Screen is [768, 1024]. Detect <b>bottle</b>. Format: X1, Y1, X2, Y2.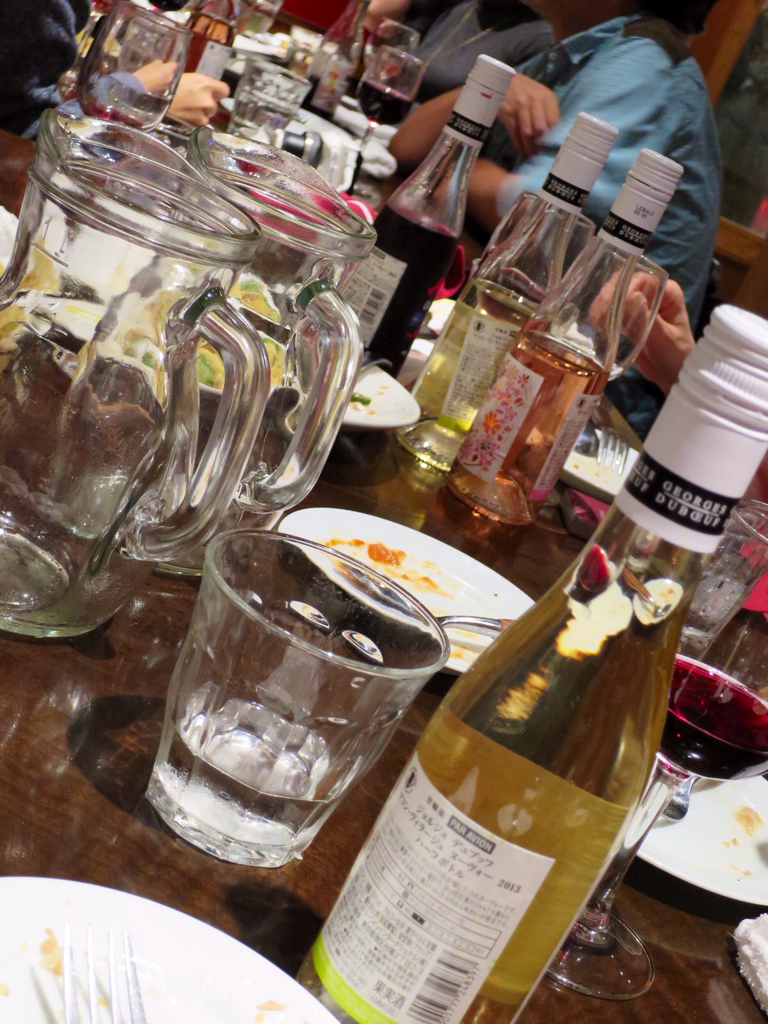
407, 110, 621, 474.
